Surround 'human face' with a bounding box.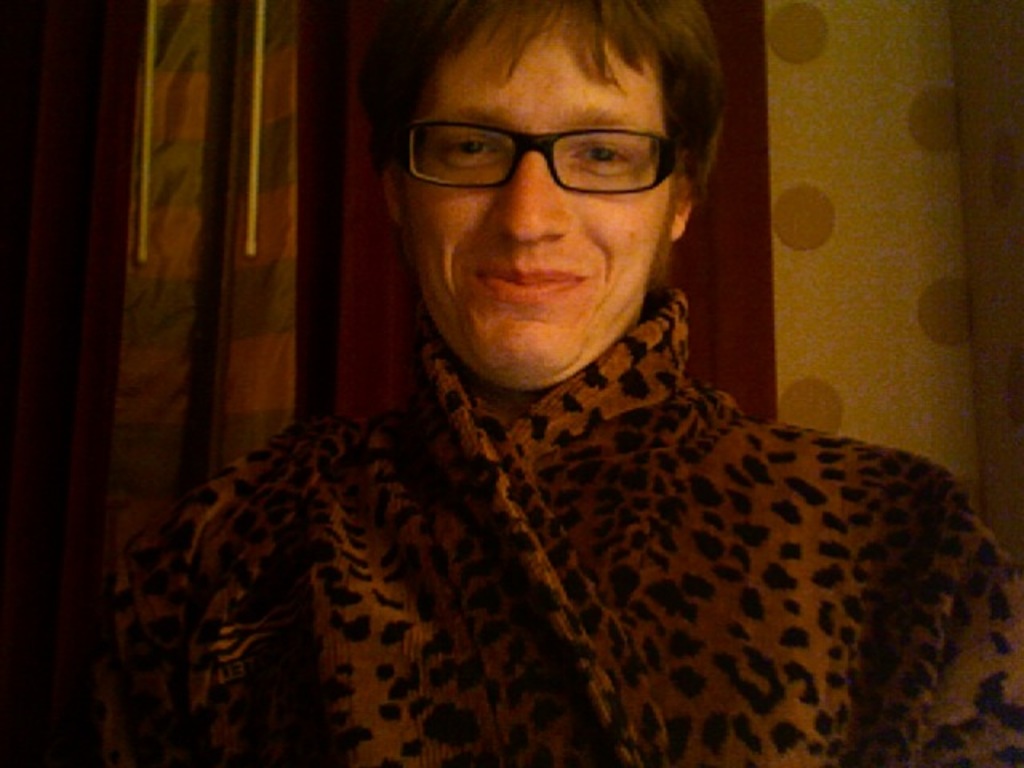
<bbox>406, 5, 670, 382</bbox>.
